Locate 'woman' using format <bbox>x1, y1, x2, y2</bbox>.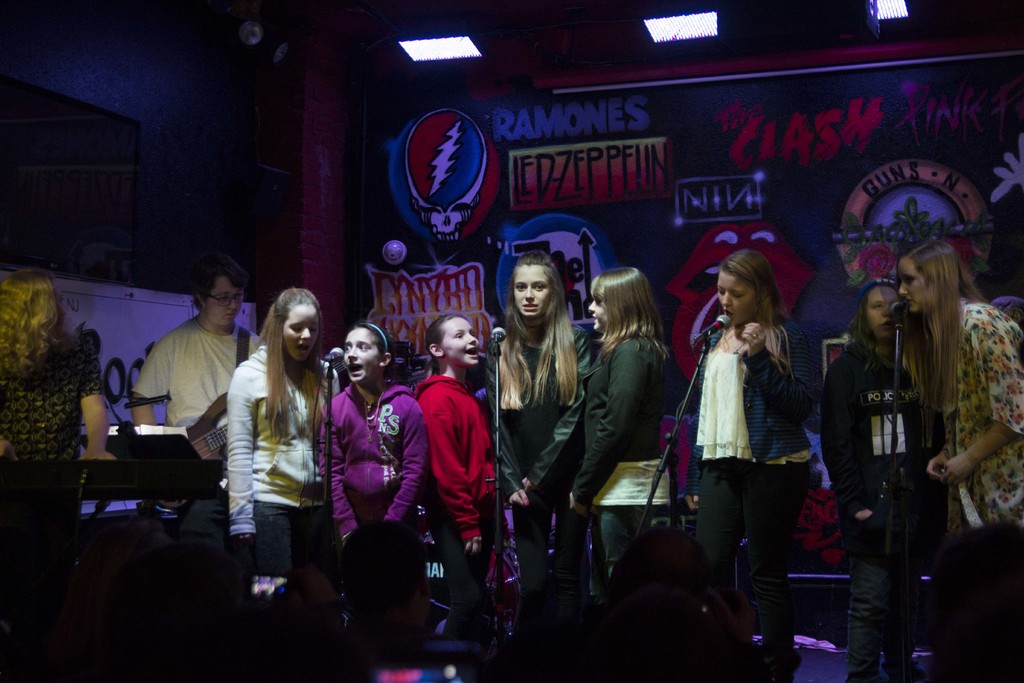
<bbox>561, 265, 673, 682</bbox>.
